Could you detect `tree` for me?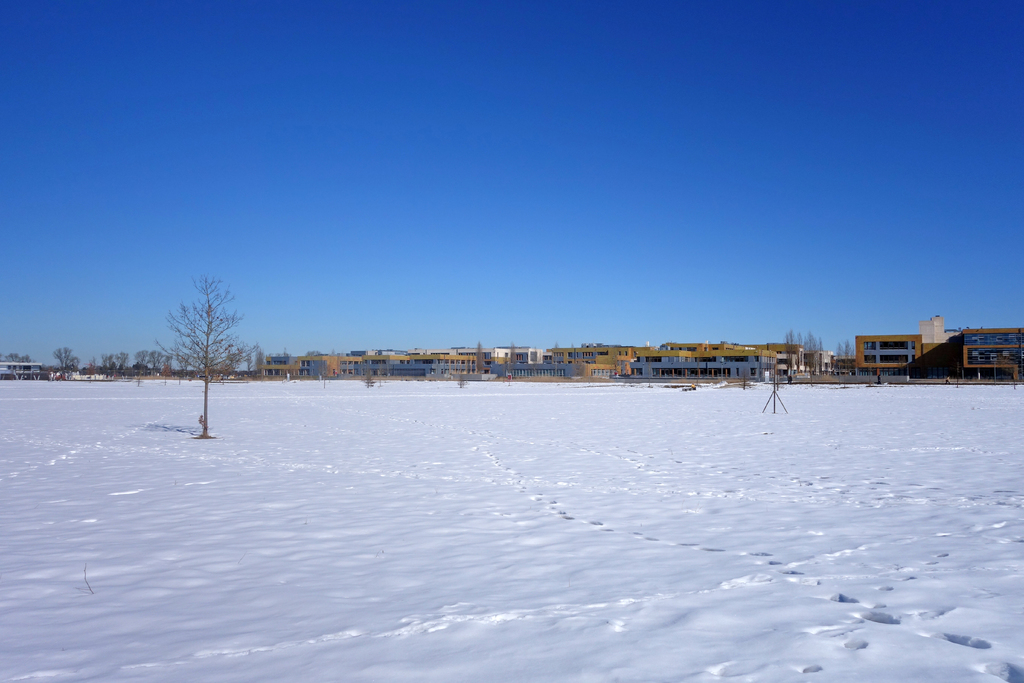
Detection result: select_region(53, 343, 79, 384).
